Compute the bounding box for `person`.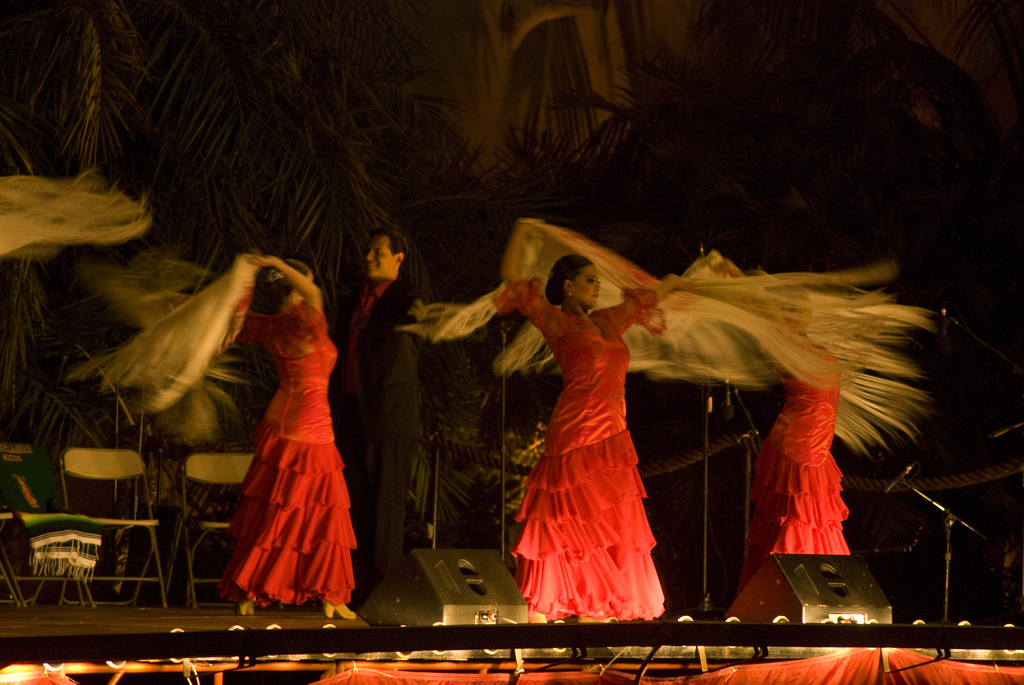
<box>701,249,852,589</box>.
